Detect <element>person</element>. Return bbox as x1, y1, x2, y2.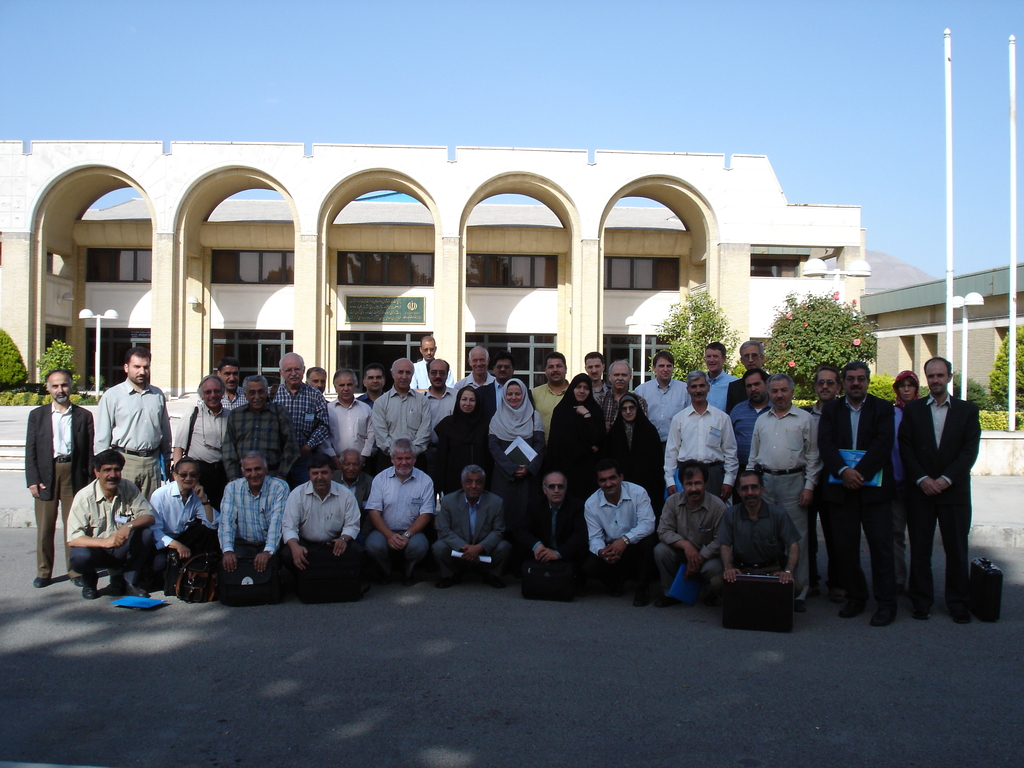
415, 332, 459, 385.
